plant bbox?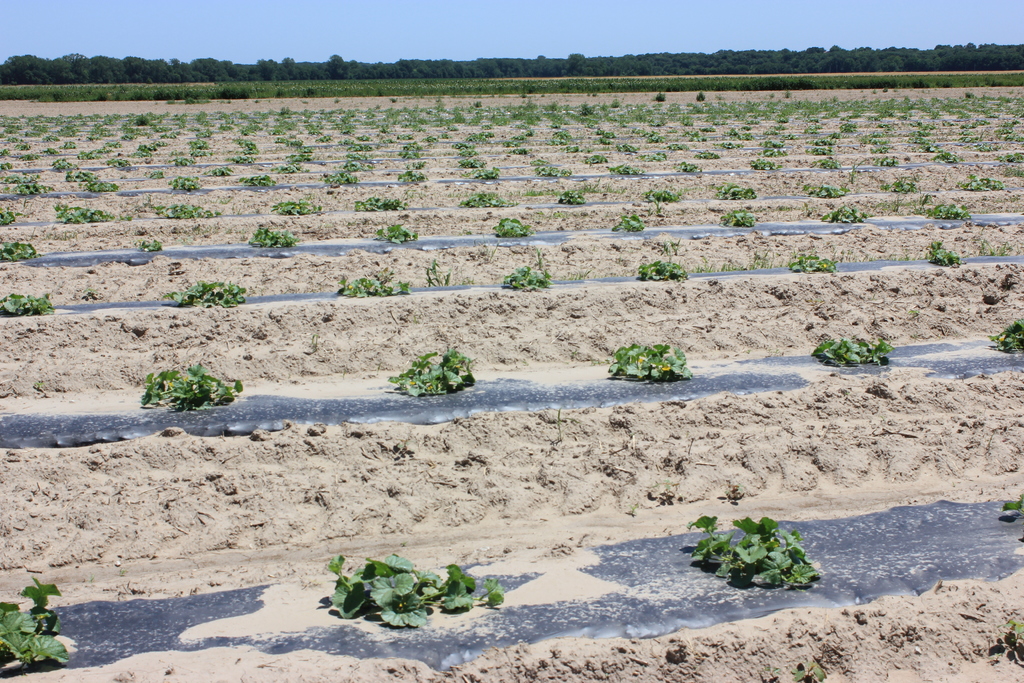
781 247 836 273
